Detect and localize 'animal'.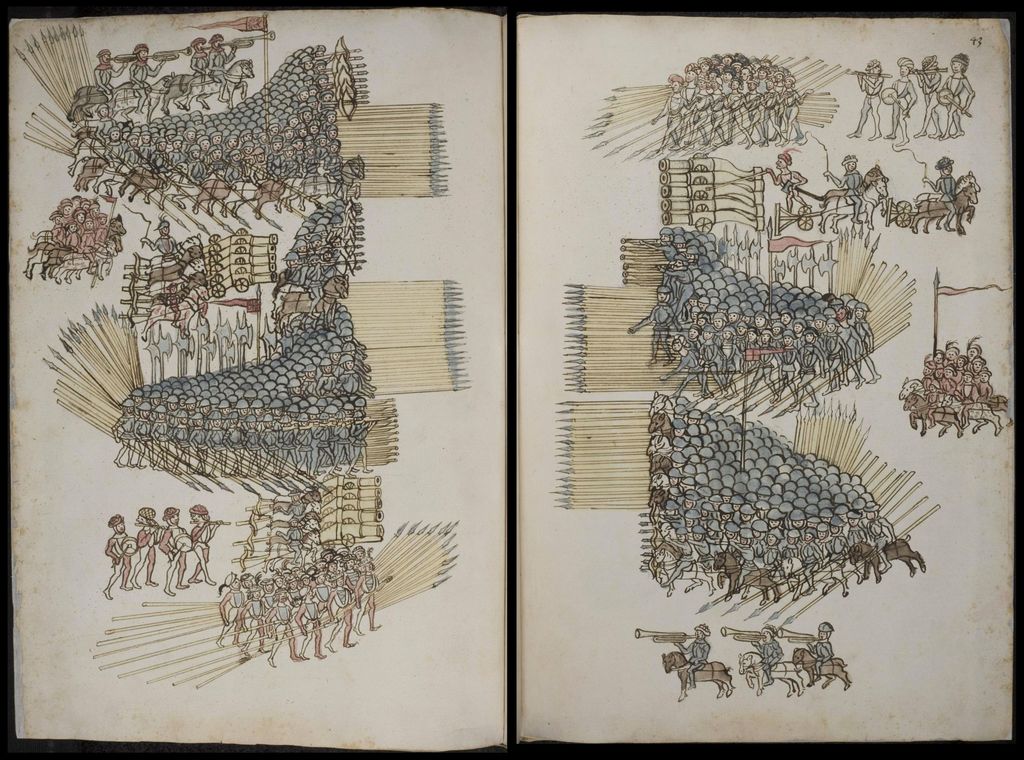
Localized at [648,548,716,604].
